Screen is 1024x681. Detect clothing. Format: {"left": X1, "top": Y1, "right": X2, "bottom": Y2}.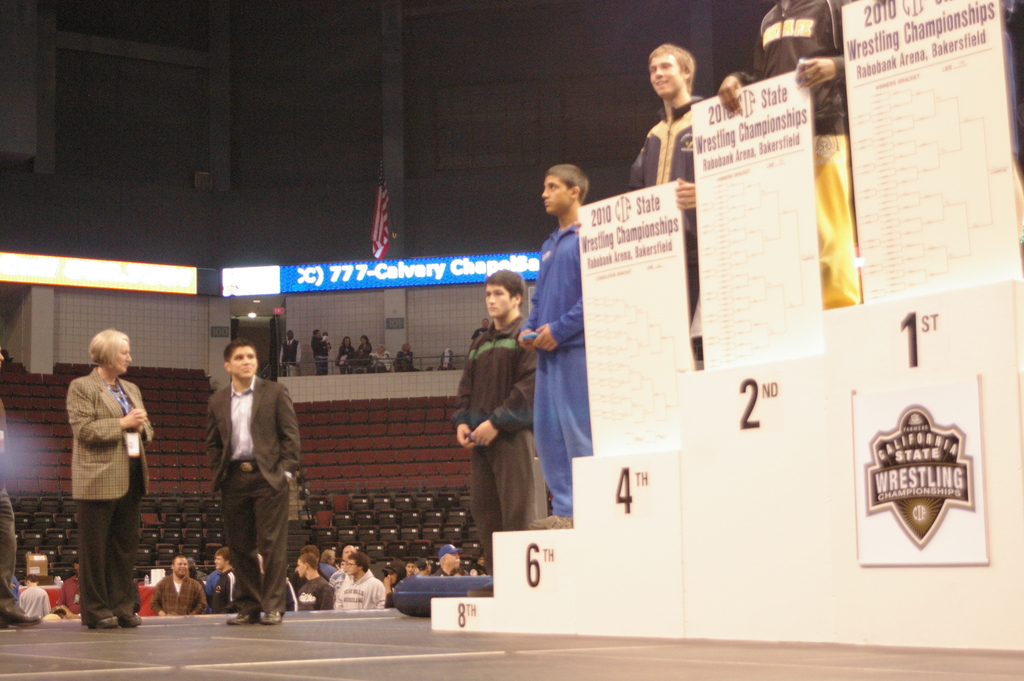
{"left": 6, "top": 578, "right": 51, "bottom": 615}.
